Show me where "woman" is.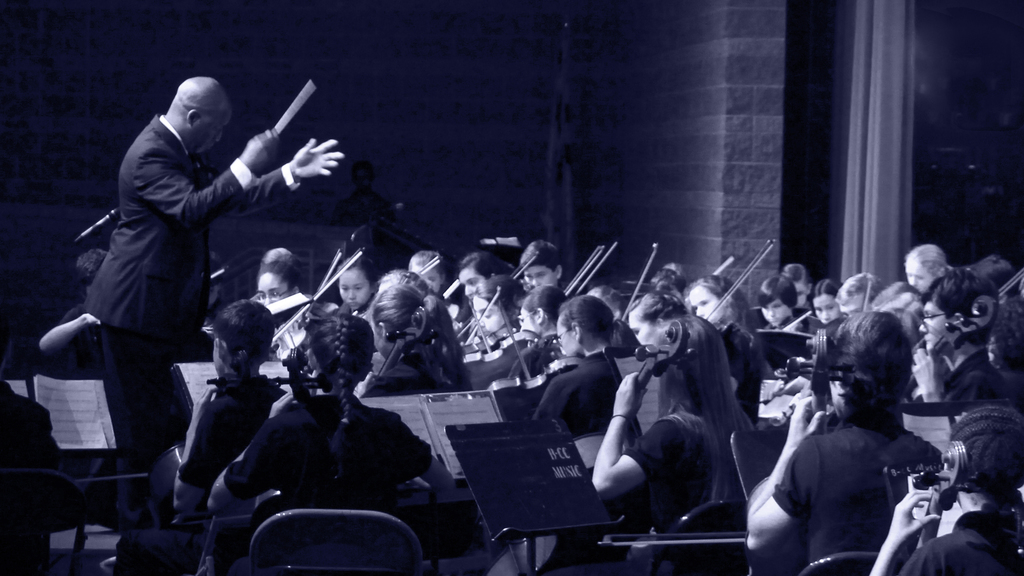
"woman" is at [370,269,474,392].
